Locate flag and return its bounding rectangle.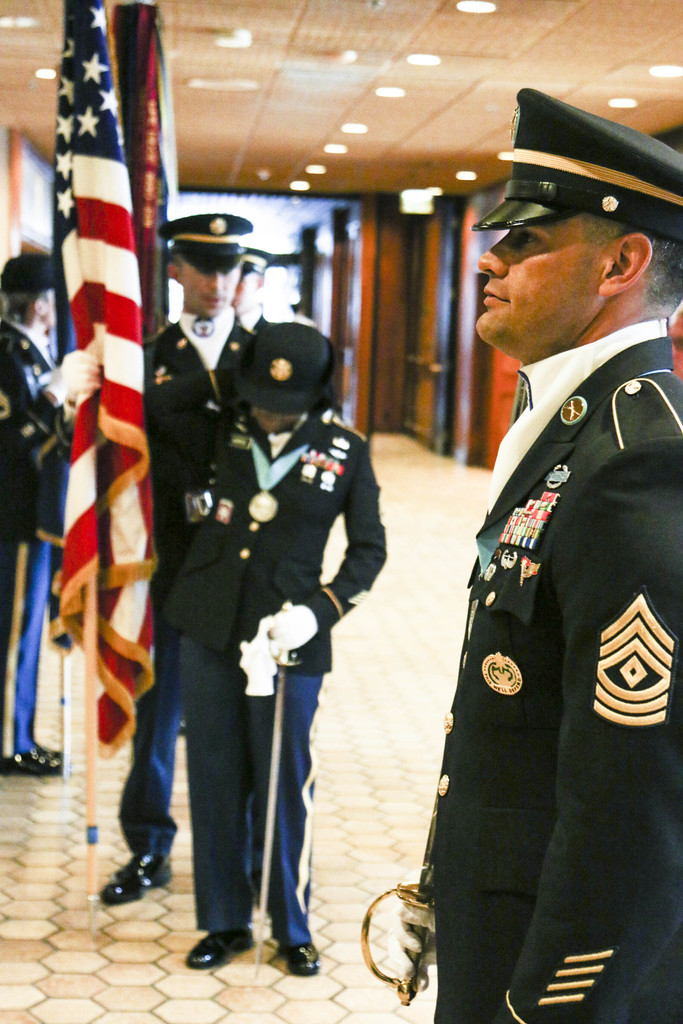
95 4 182 360.
